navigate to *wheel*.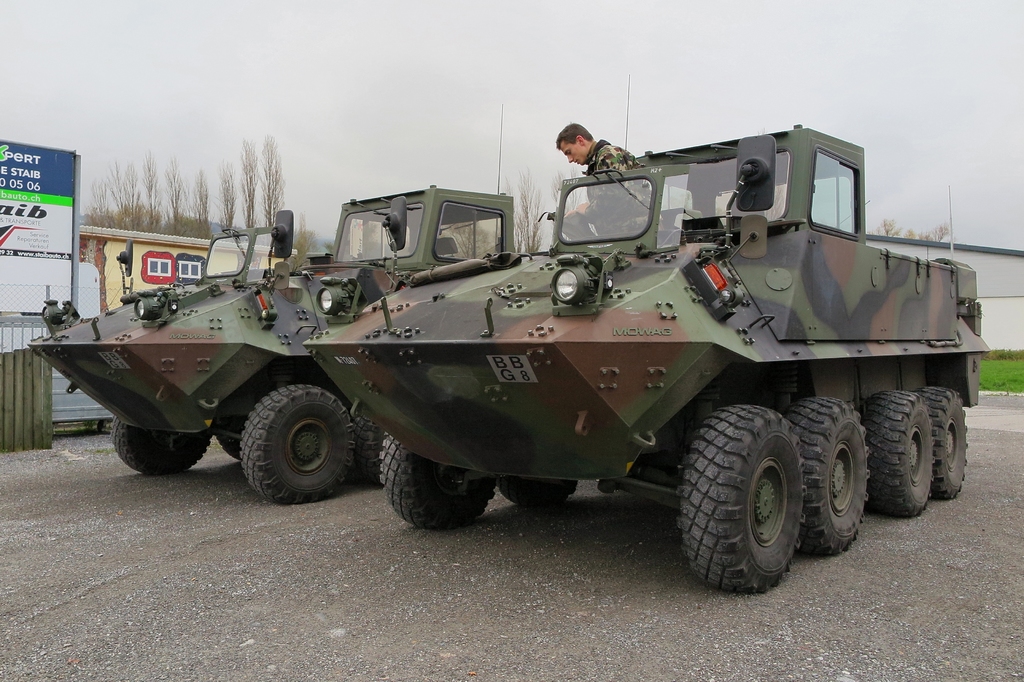
Navigation target: bbox=[500, 472, 573, 500].
